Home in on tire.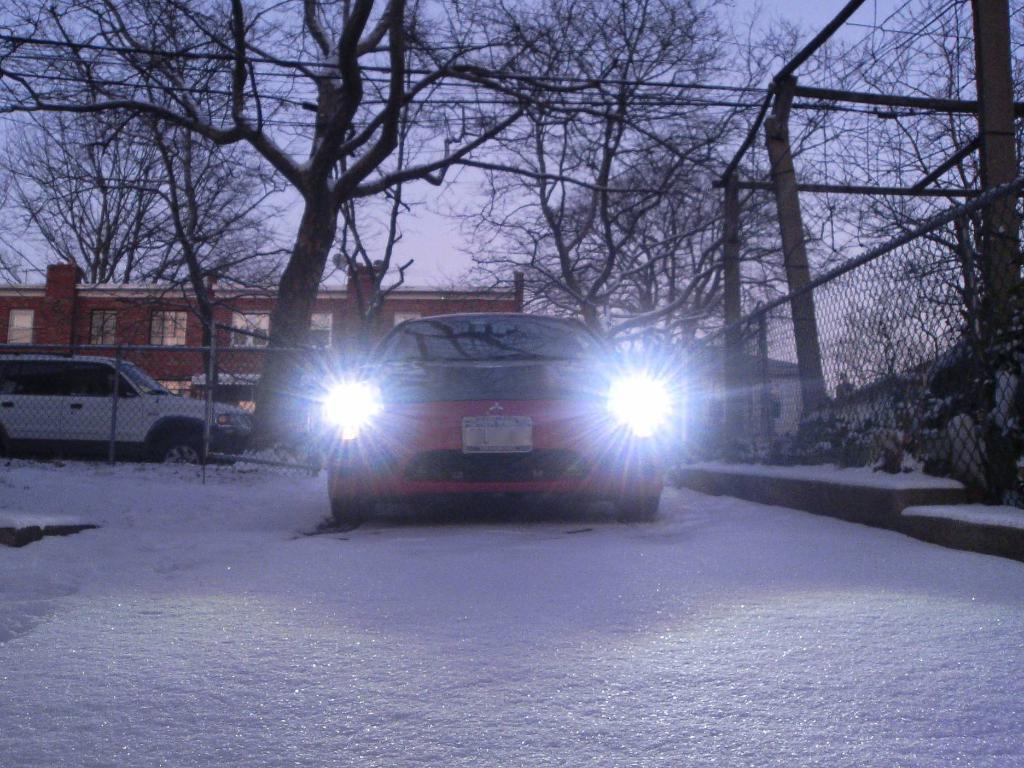
Homed in at 947,413,988,500.
